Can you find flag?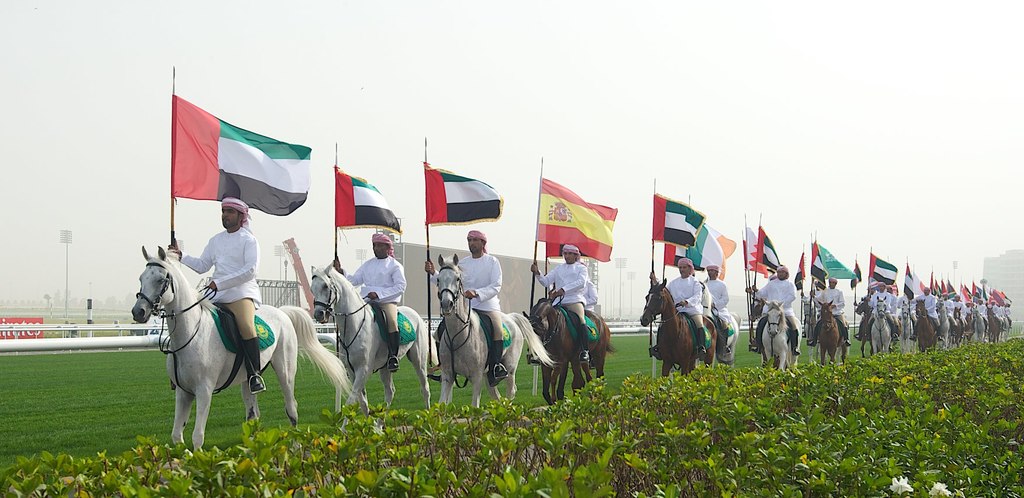
Yes, bounding box: <region>792, 246, 806, 296</region>.
